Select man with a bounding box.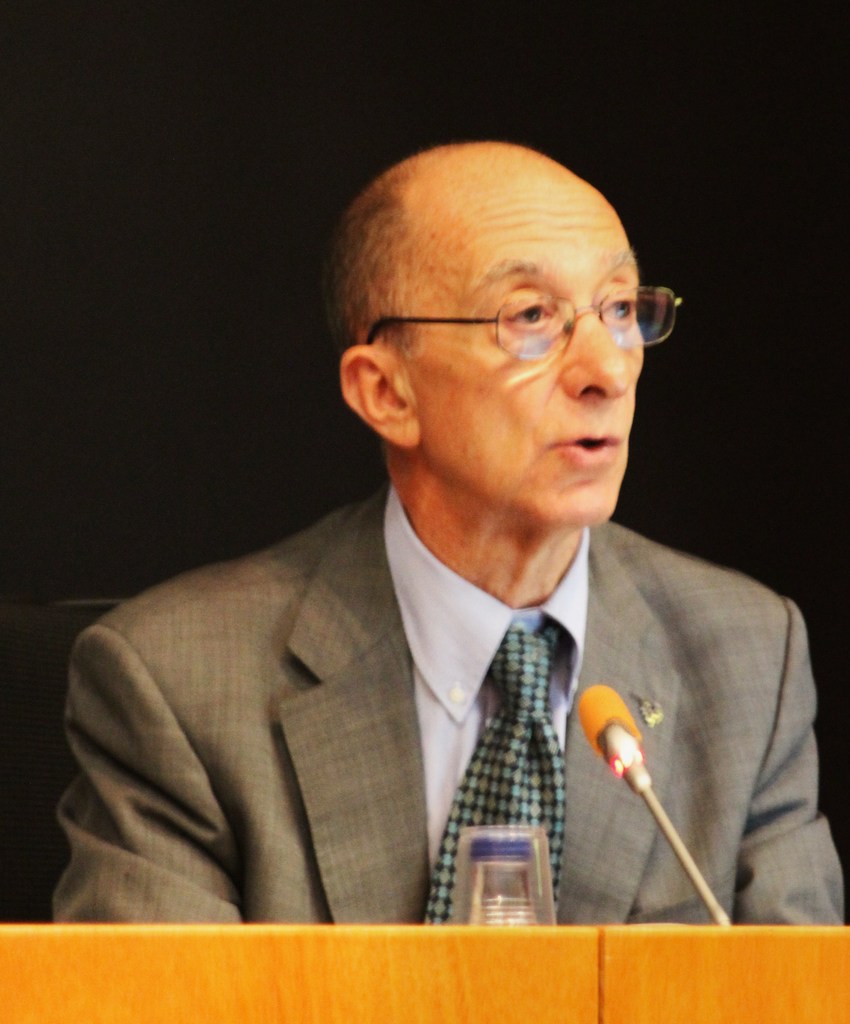
{"left": 38, "top": 135, "right": 844, "bottom": 935}.
